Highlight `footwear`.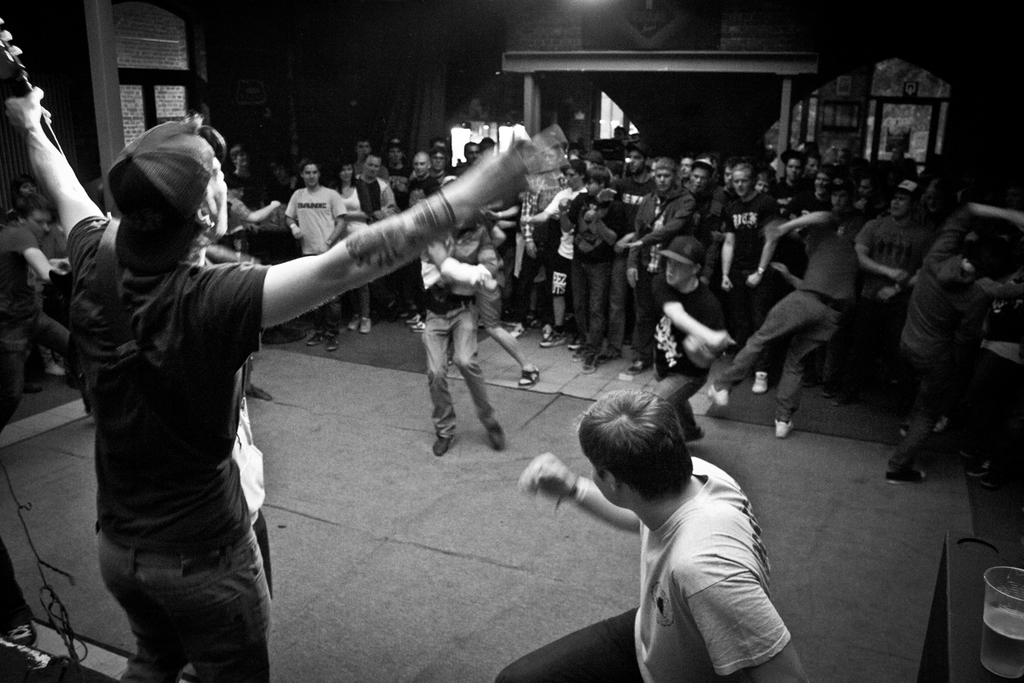
Highlighted region: [777, 417, 794, 437].
